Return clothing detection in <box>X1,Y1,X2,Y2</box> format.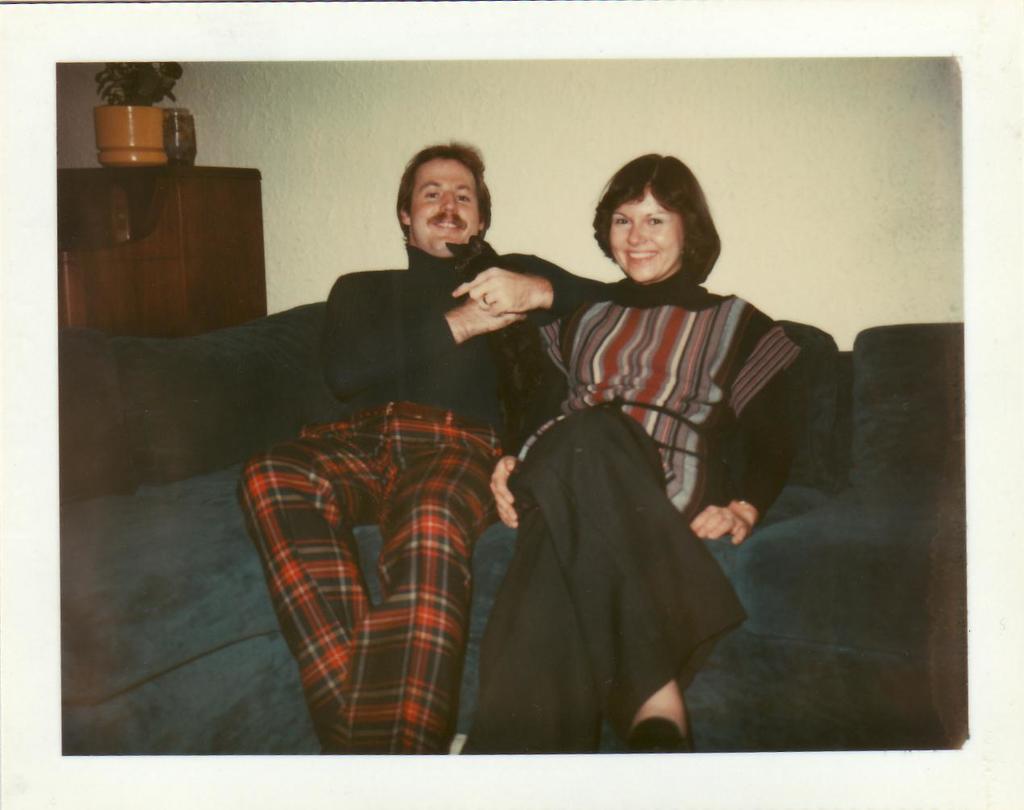
<box>243,245,604,771</box>.
